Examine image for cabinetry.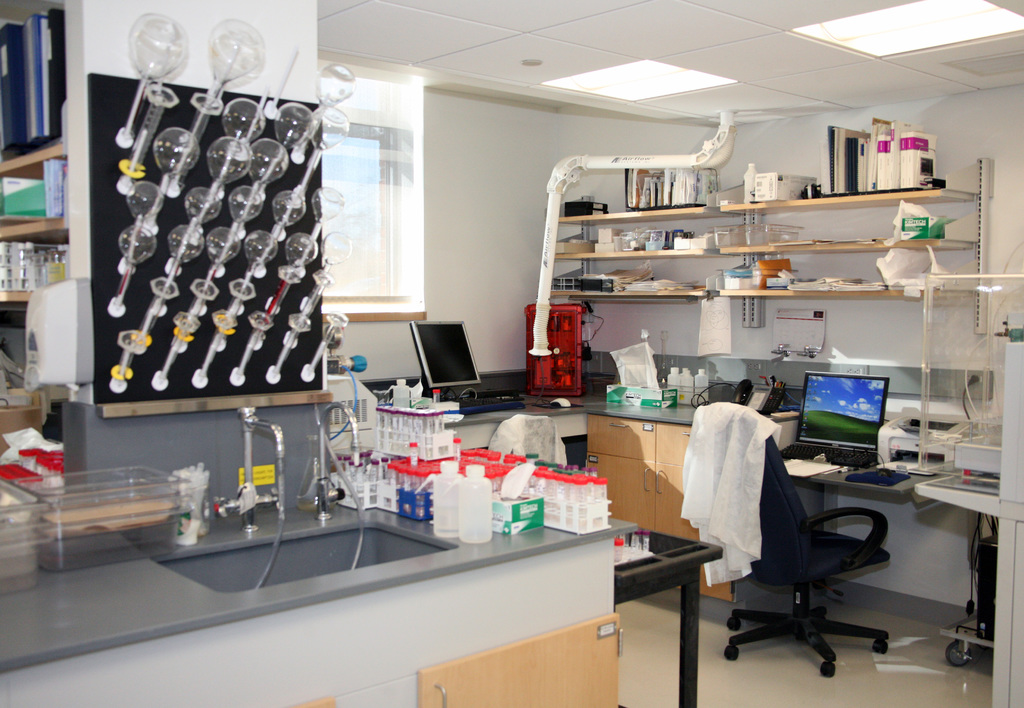
Examination result: box=[581, 415, 733, 599].
